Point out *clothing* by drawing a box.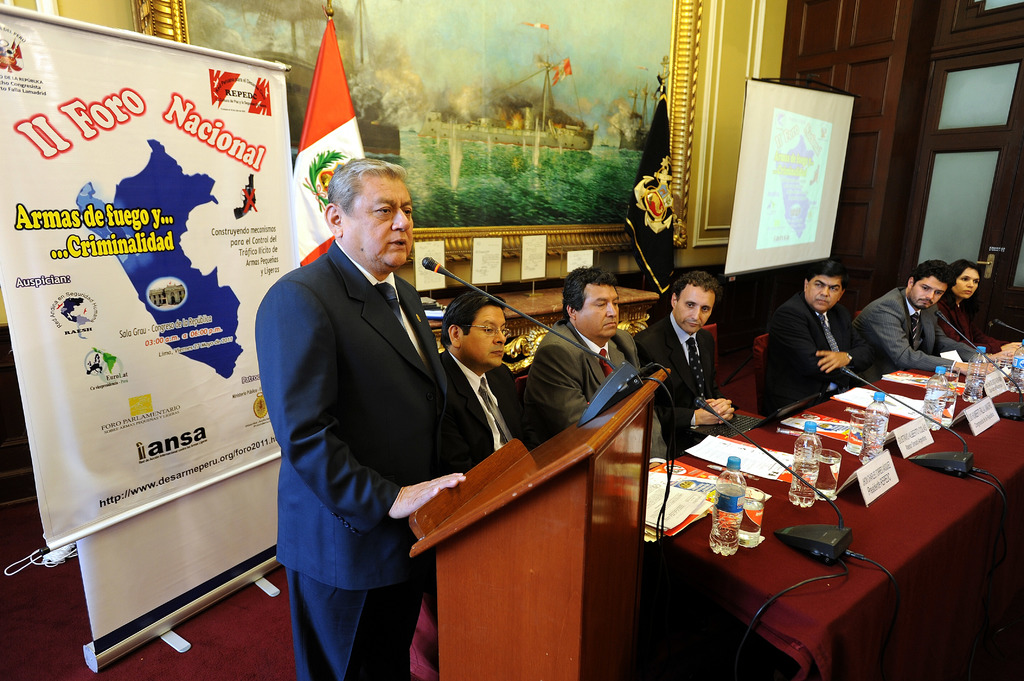
(left=257, top=168, right=480, bottom=677).
